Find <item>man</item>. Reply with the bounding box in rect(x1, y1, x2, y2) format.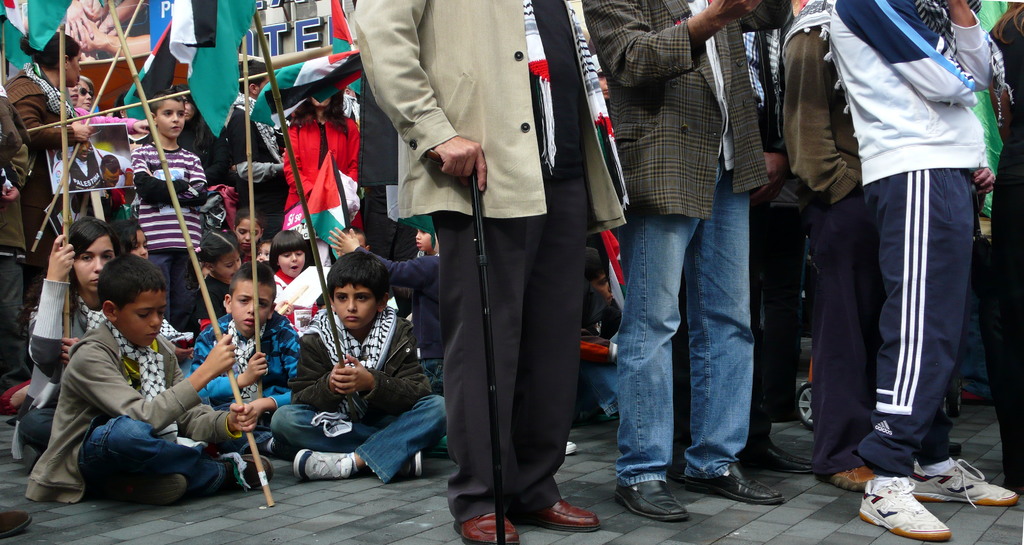
rect(583, 0, 794, 516).
